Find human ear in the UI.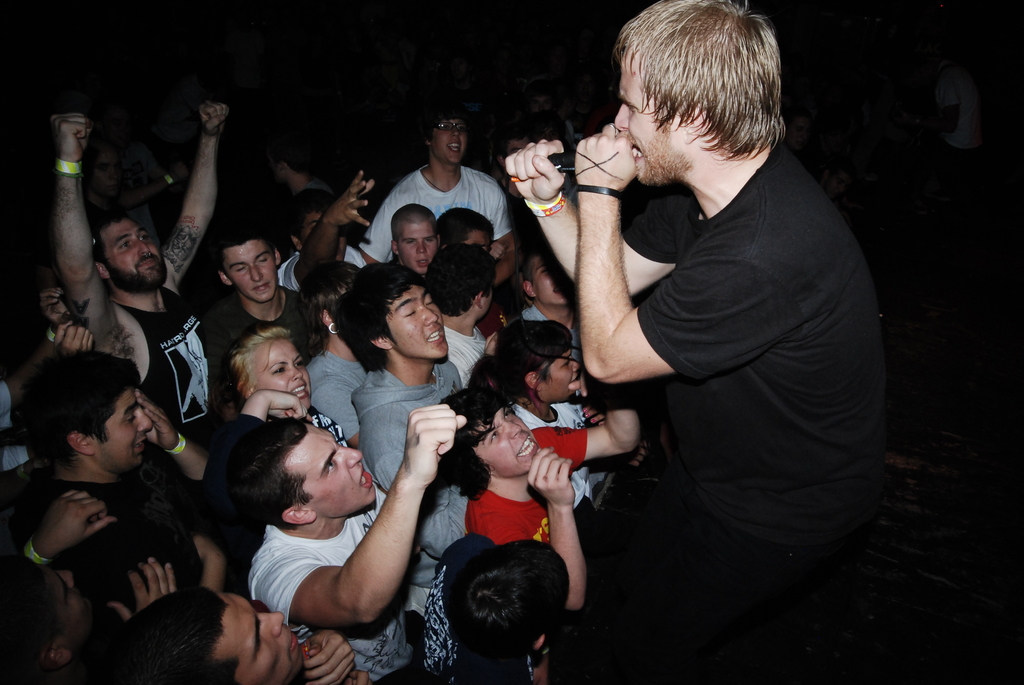
UI element at left=292, top=235, right=302, bottom=252.
